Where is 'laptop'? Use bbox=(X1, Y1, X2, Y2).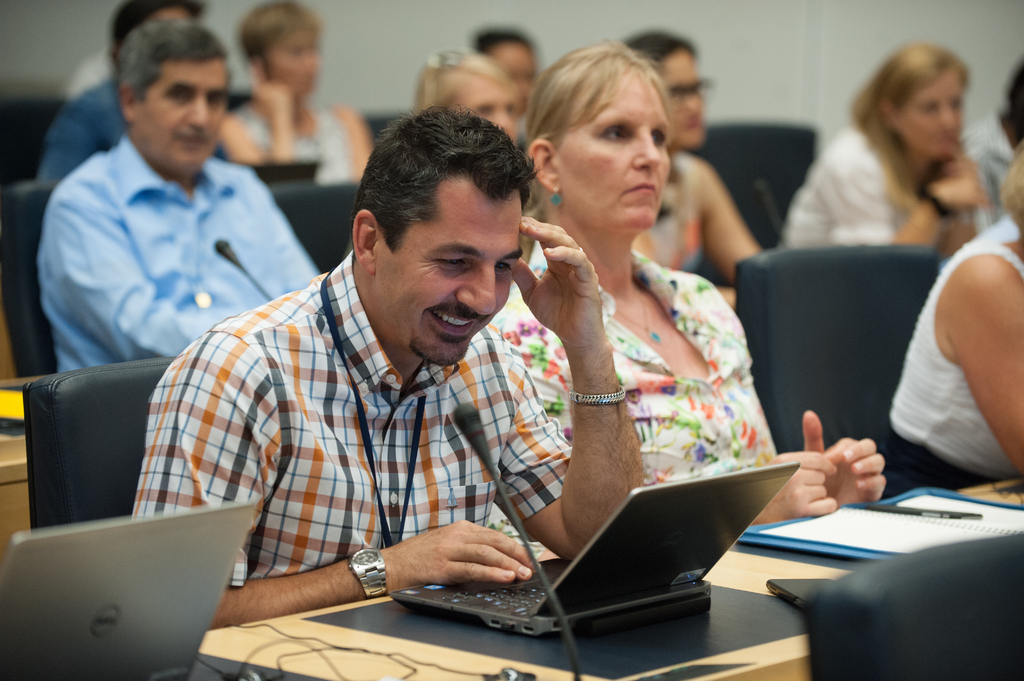
bbox=(389, 460, 805, 637).
